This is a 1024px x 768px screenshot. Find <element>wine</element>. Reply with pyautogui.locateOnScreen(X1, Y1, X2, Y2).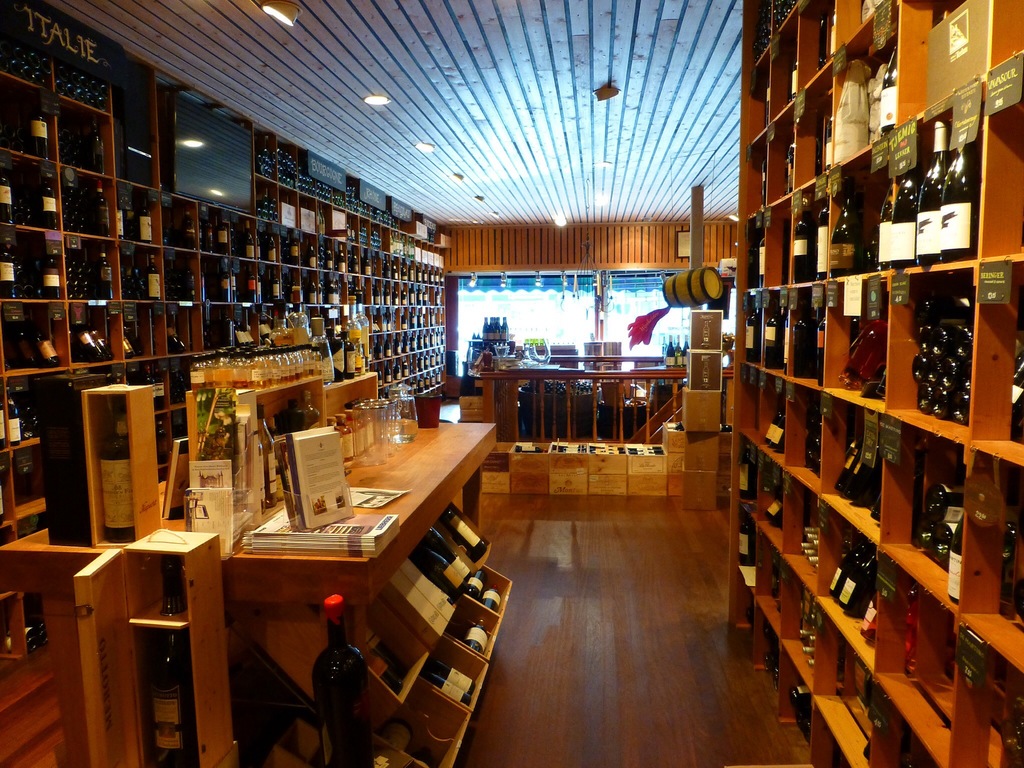
pyautogui.locateOnScreen(362, 624, 412, 678).
